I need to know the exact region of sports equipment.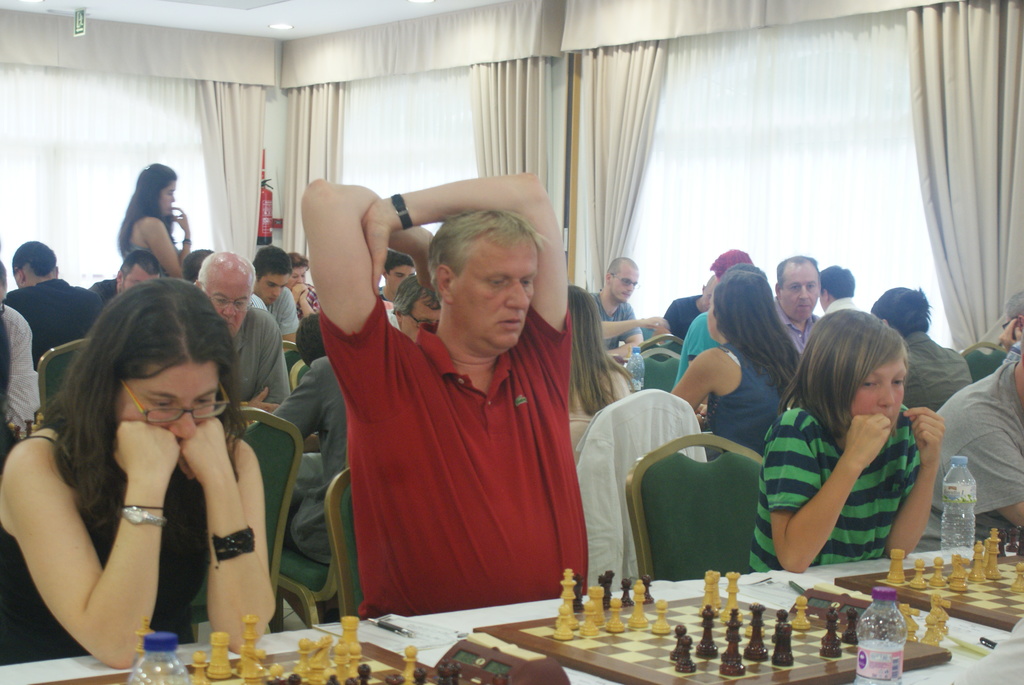
Region: bbox=(834, 524, 1023, 631).
